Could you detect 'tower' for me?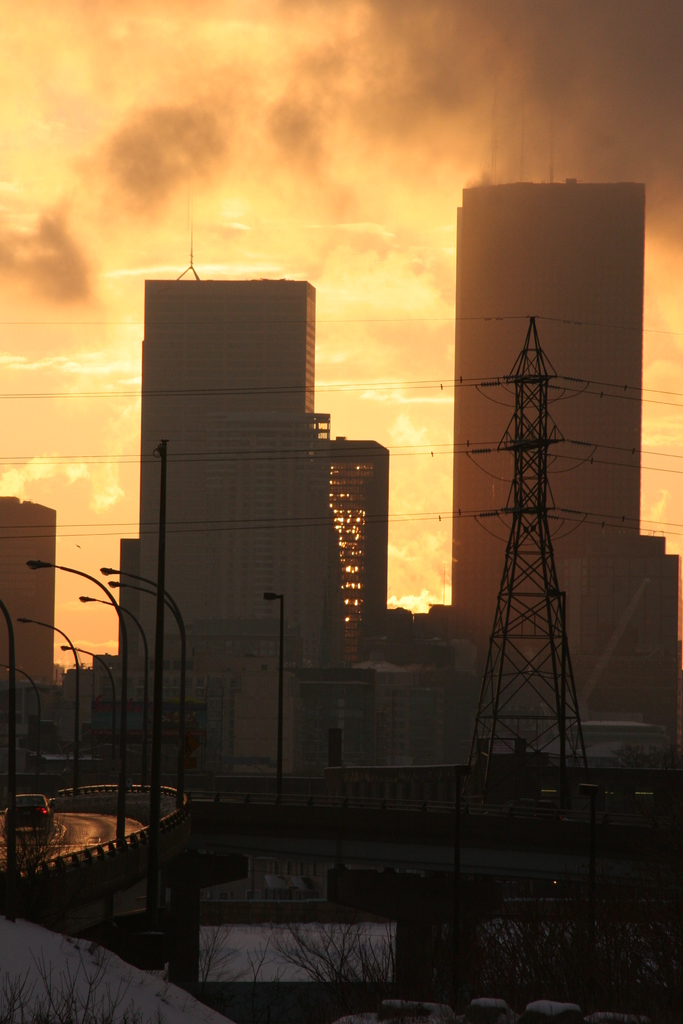
Detection result: <region>461, 309, 601, 824</region>.
